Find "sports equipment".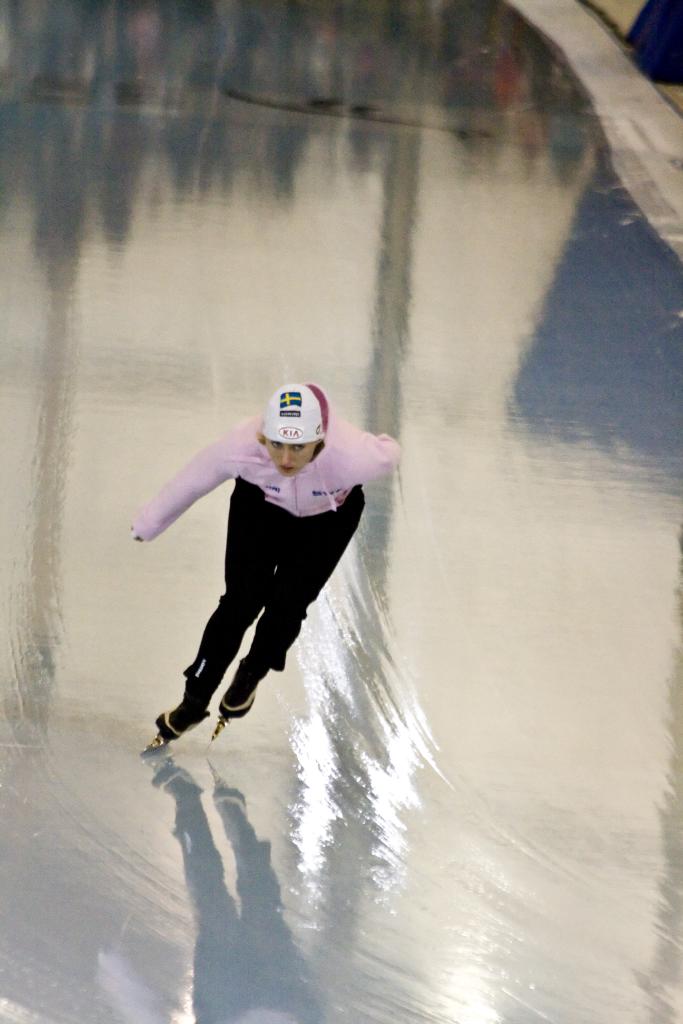
select_region(147, 714, 211, 751).
